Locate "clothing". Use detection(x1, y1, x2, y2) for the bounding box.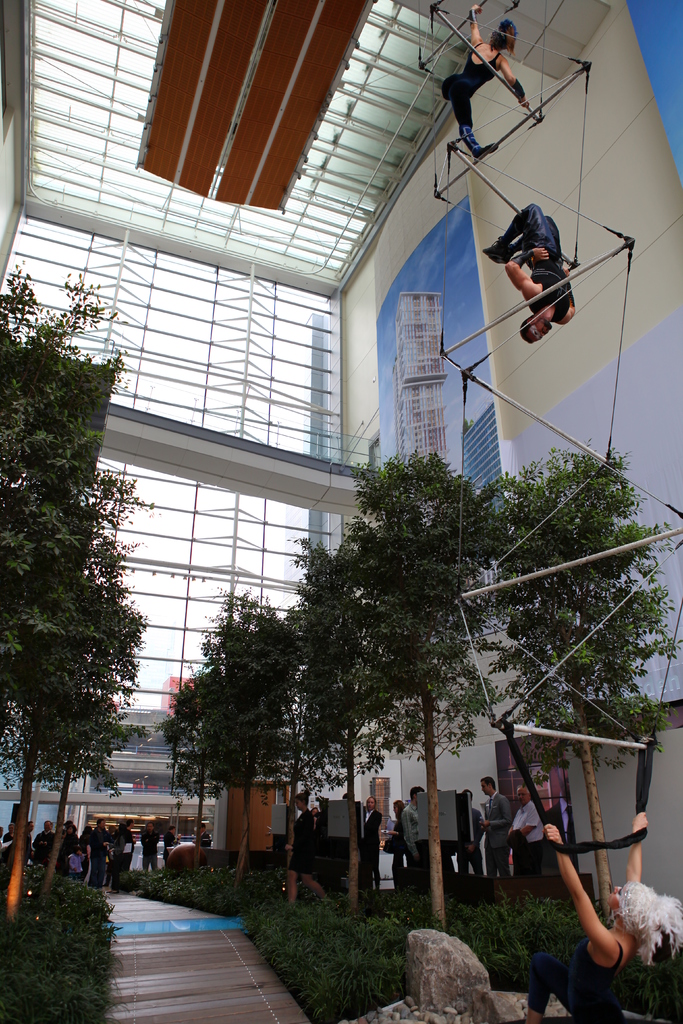
detection(440, 37, 523, 151).
